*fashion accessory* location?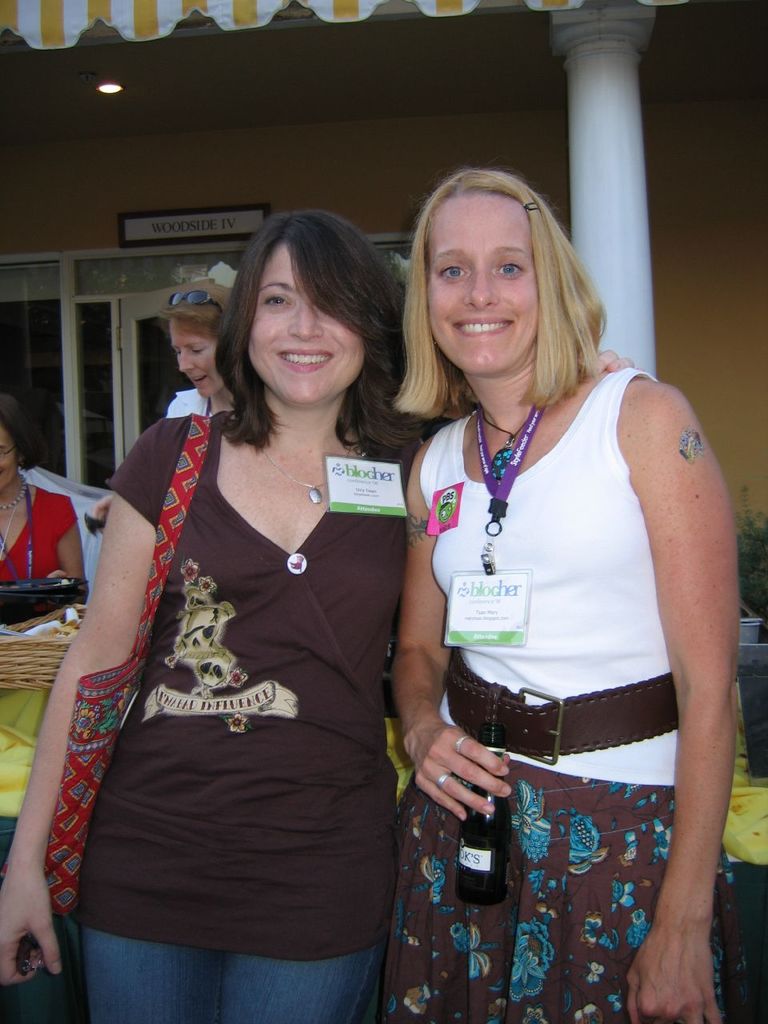
bbox=(443, 406, 547, 646)
